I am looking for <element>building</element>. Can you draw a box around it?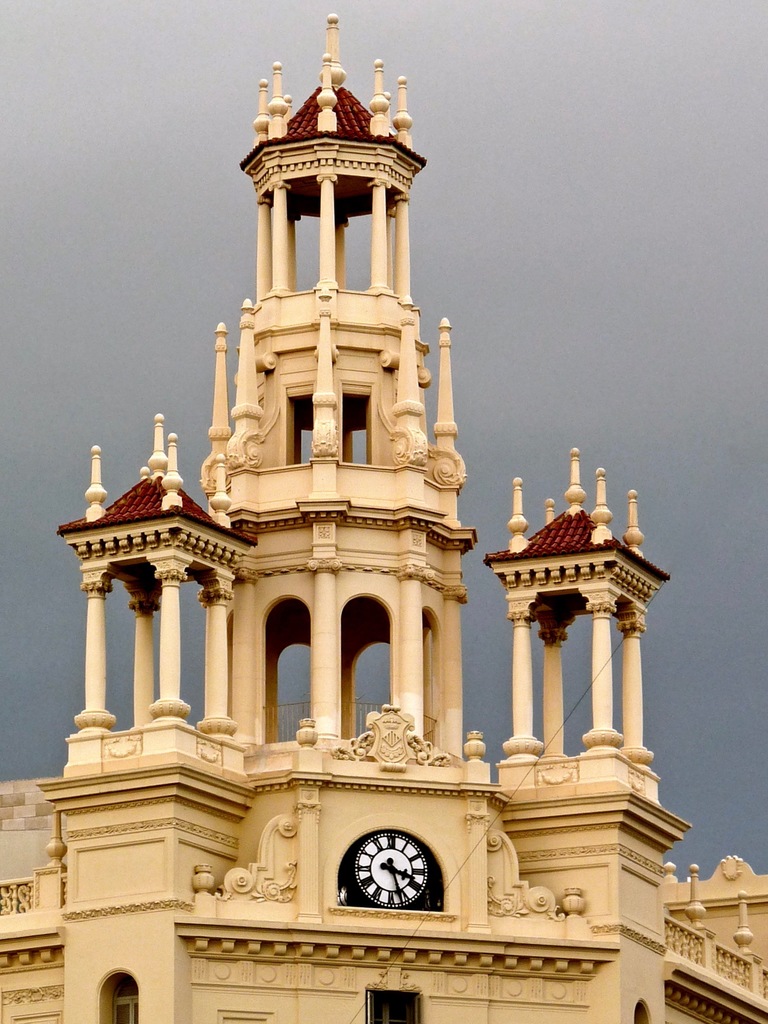
Sure, the bounding box is BBox(0, 12, 767, 1023).
